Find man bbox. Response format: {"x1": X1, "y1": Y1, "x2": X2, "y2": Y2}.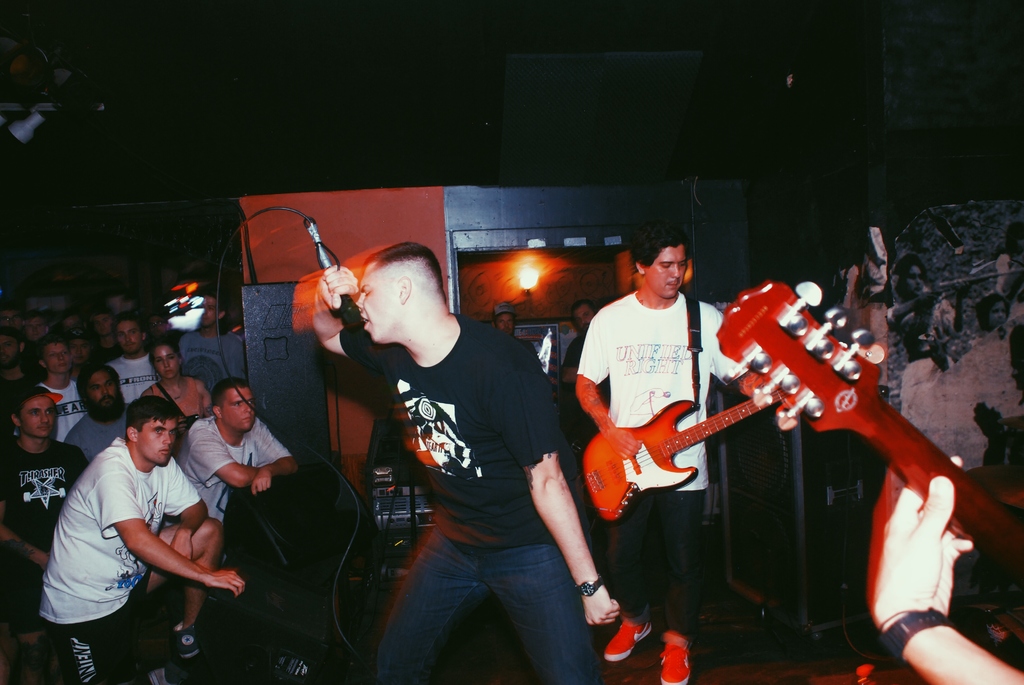
{"x1": 578, "y1": 227, "x2": 801, "y2": 684}.
